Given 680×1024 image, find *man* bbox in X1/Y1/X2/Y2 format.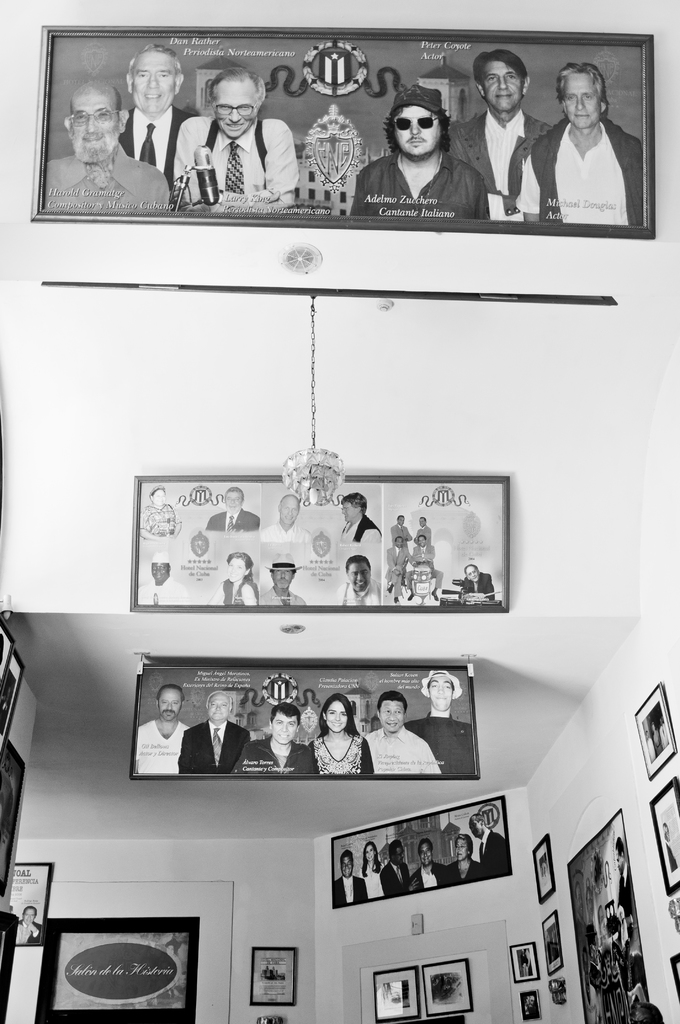
229/700/313/774.
